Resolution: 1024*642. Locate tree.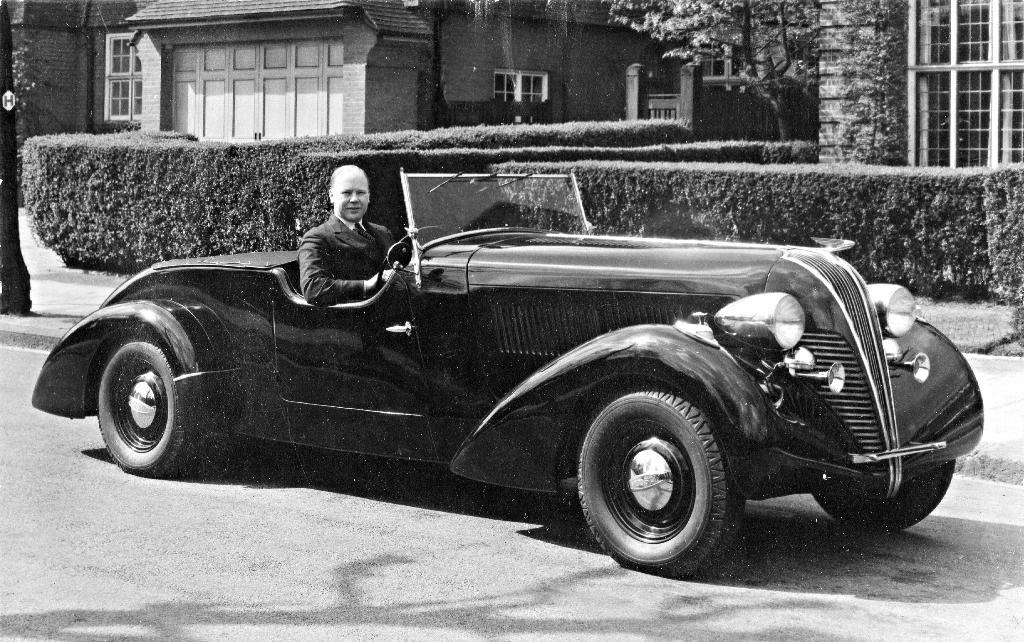
l=598, t=0, r=819, b=139.
